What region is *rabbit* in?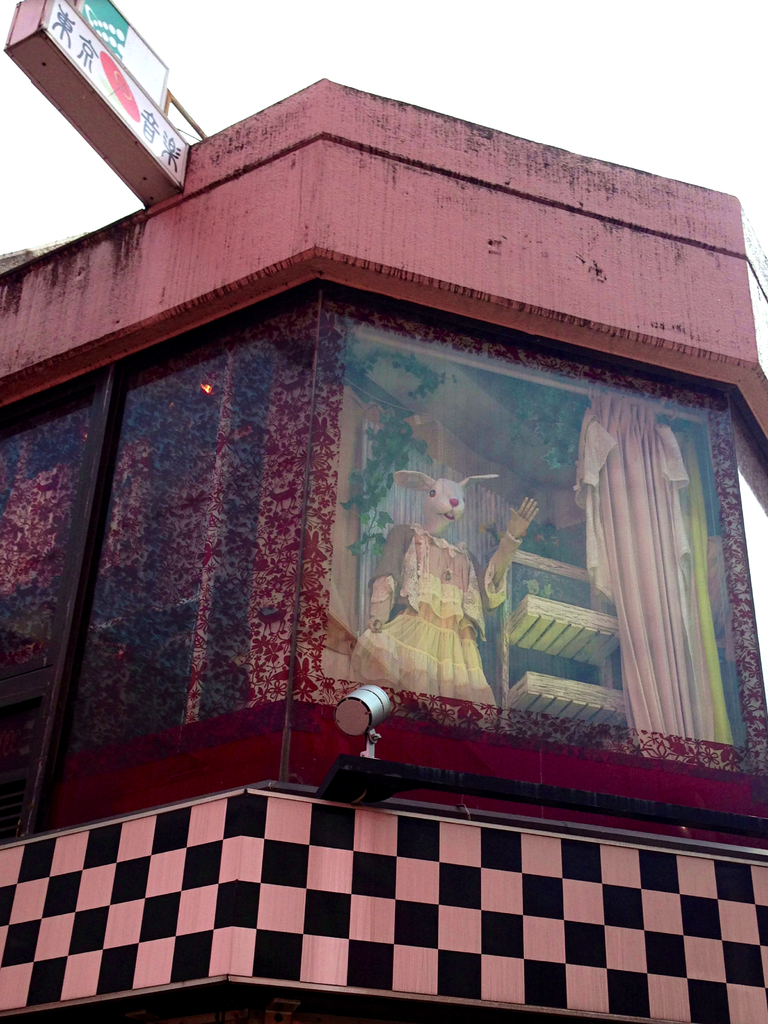
box=[392, 473, 500, 536].
